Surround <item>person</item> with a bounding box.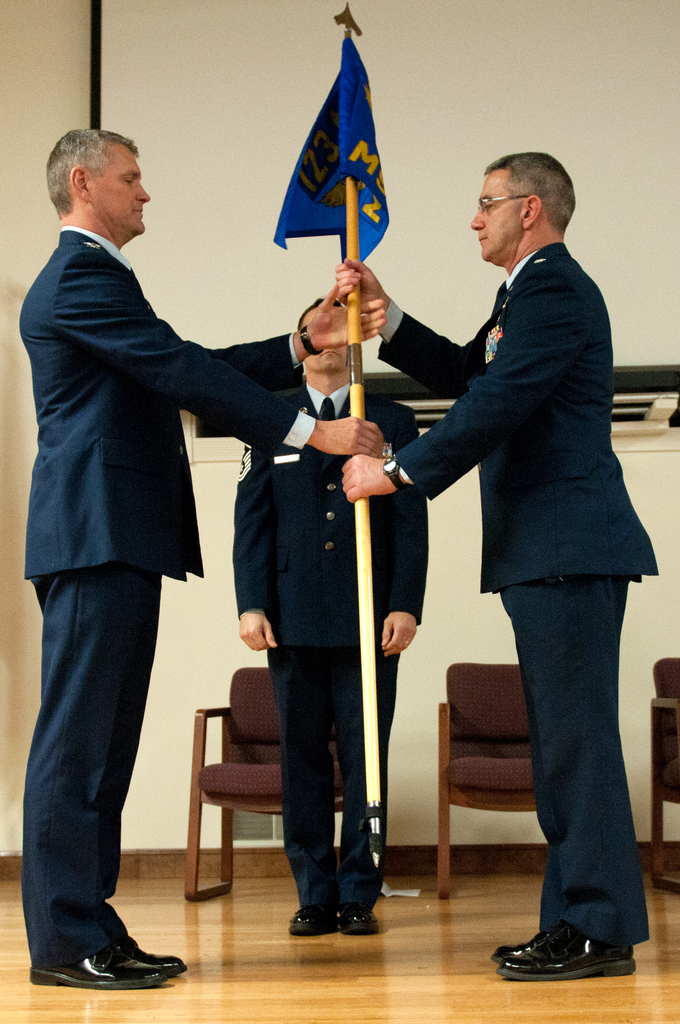
<bbox>382, 136, 649, 961</bbox>.
